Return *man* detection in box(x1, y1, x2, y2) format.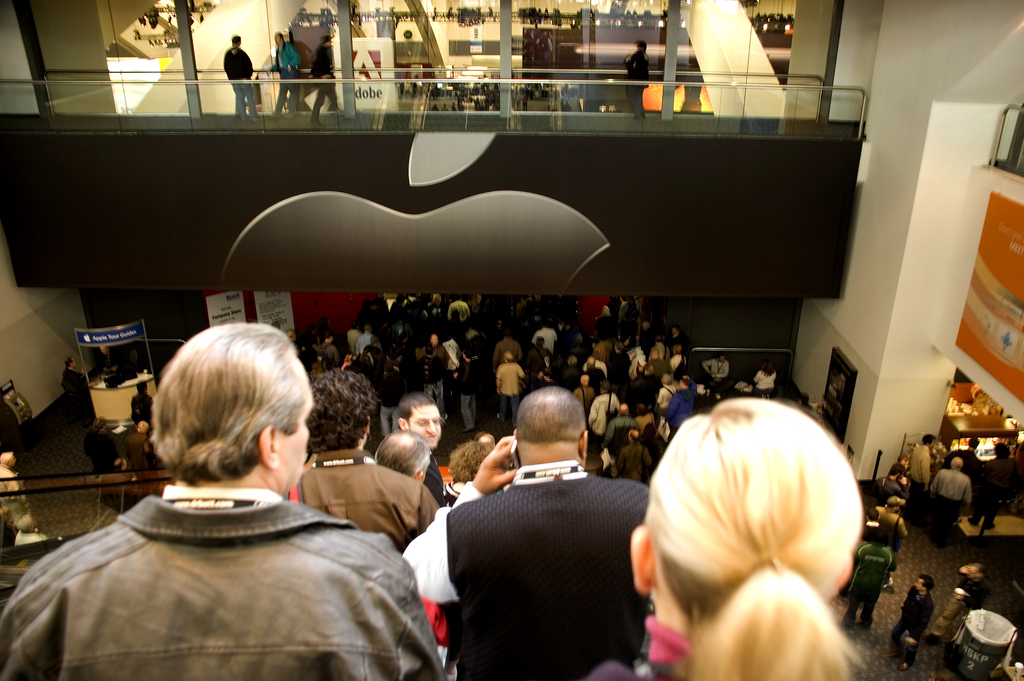
box(890, 577, 935, 660).
